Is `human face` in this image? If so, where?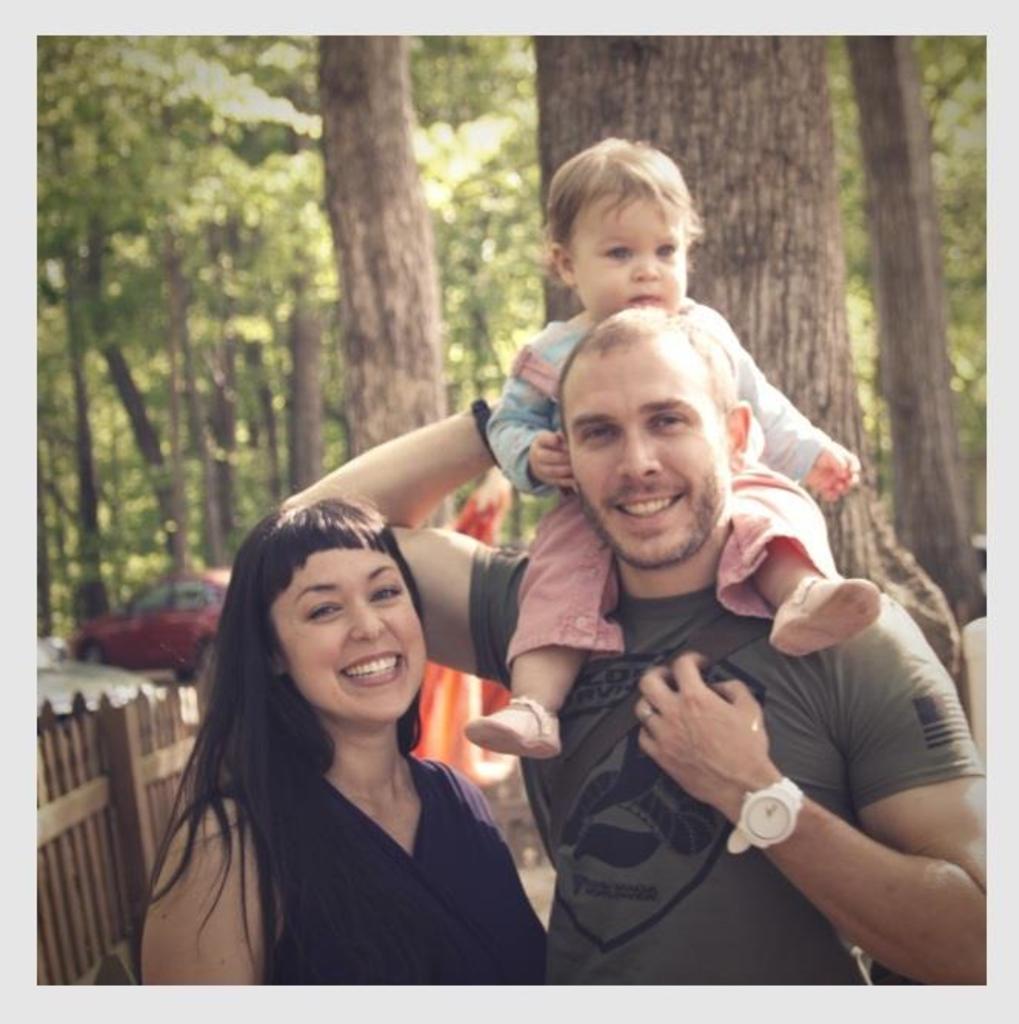
Yes, at BBox(268, 548, 434, 722).
